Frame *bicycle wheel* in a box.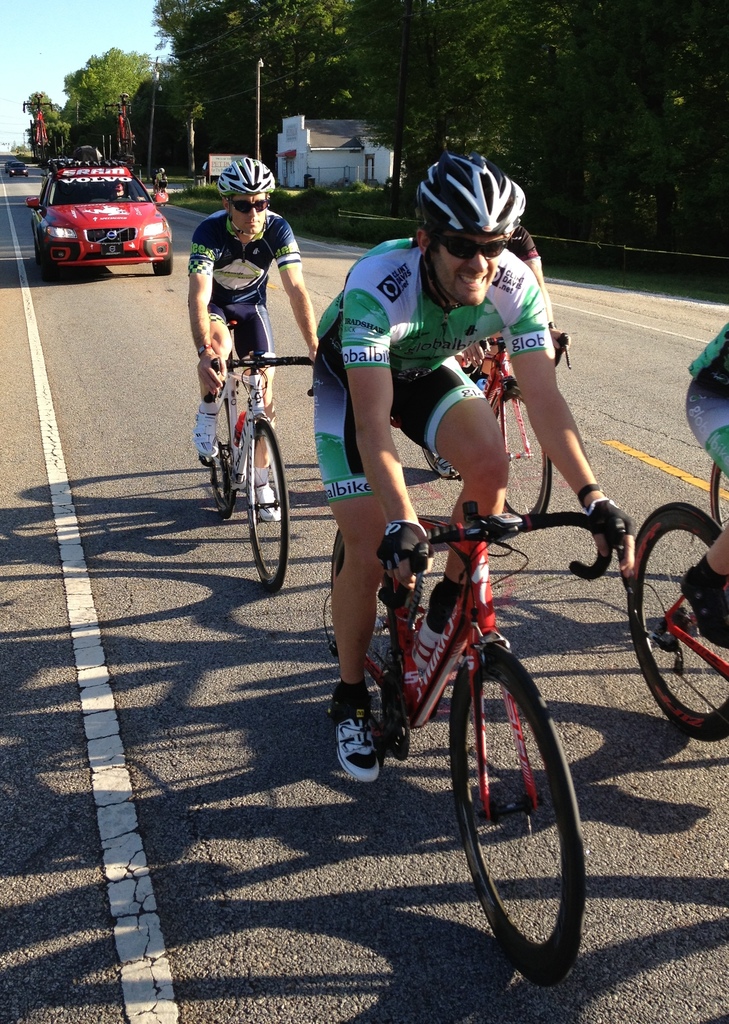
<bbox>453, 642, 589, 972</bbox>.
